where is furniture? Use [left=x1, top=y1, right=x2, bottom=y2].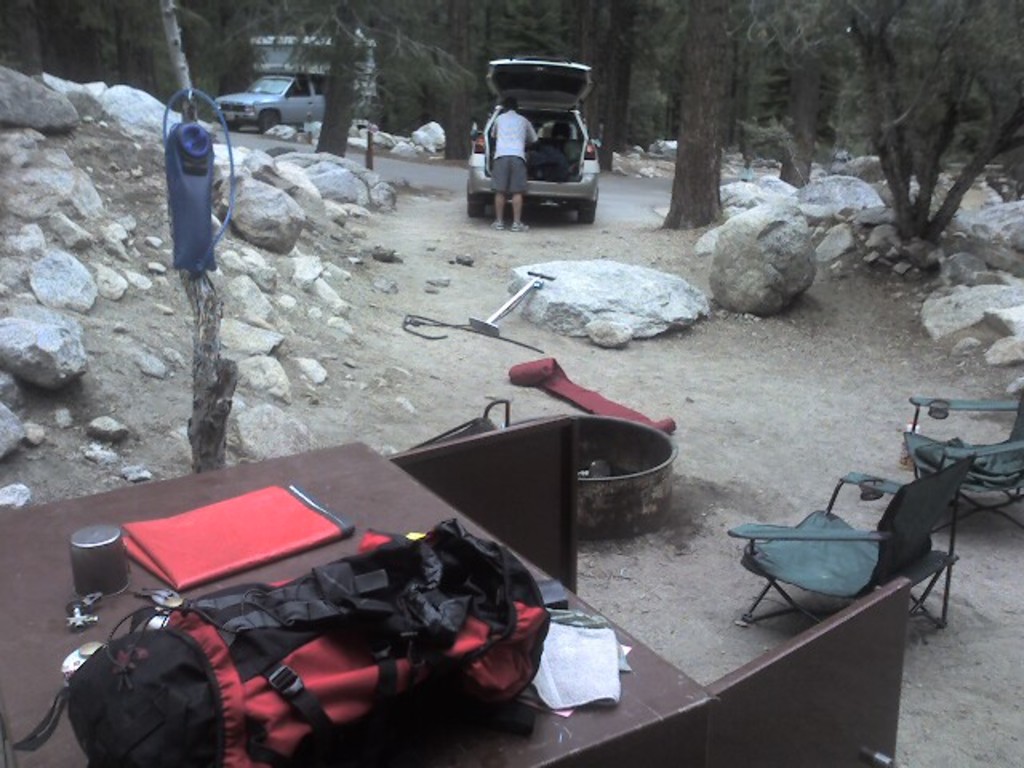
[left=726, top=456, right=973, bottom=648].
